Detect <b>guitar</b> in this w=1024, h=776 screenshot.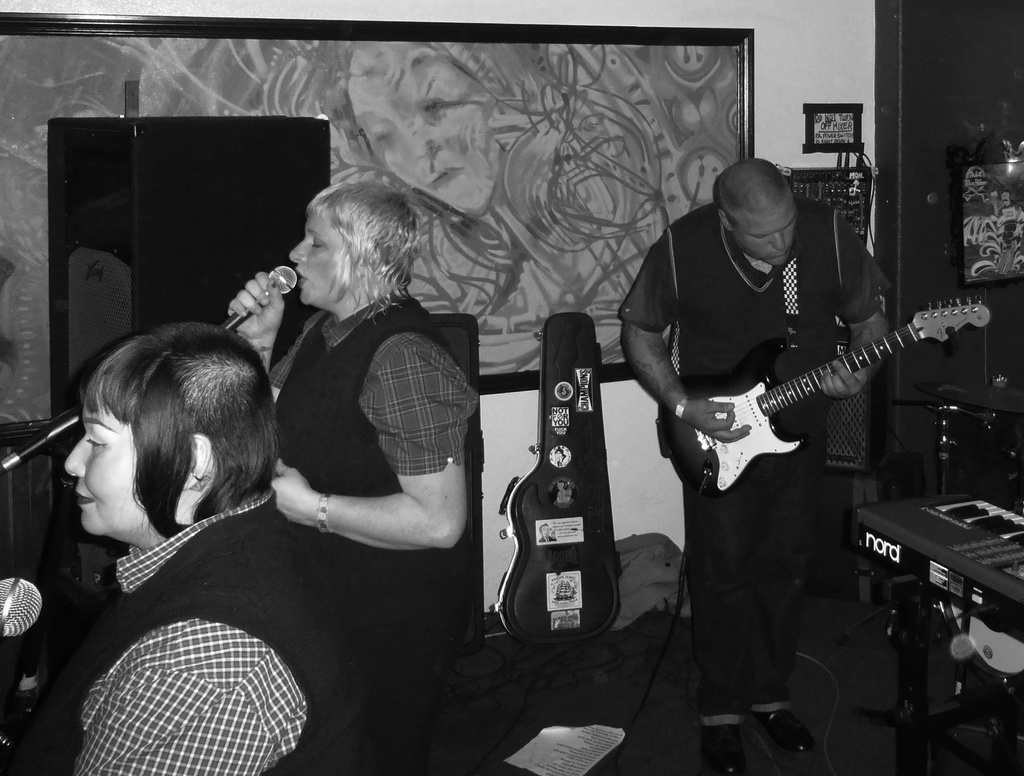
Detection: rect(659, 298, 988, 493).
